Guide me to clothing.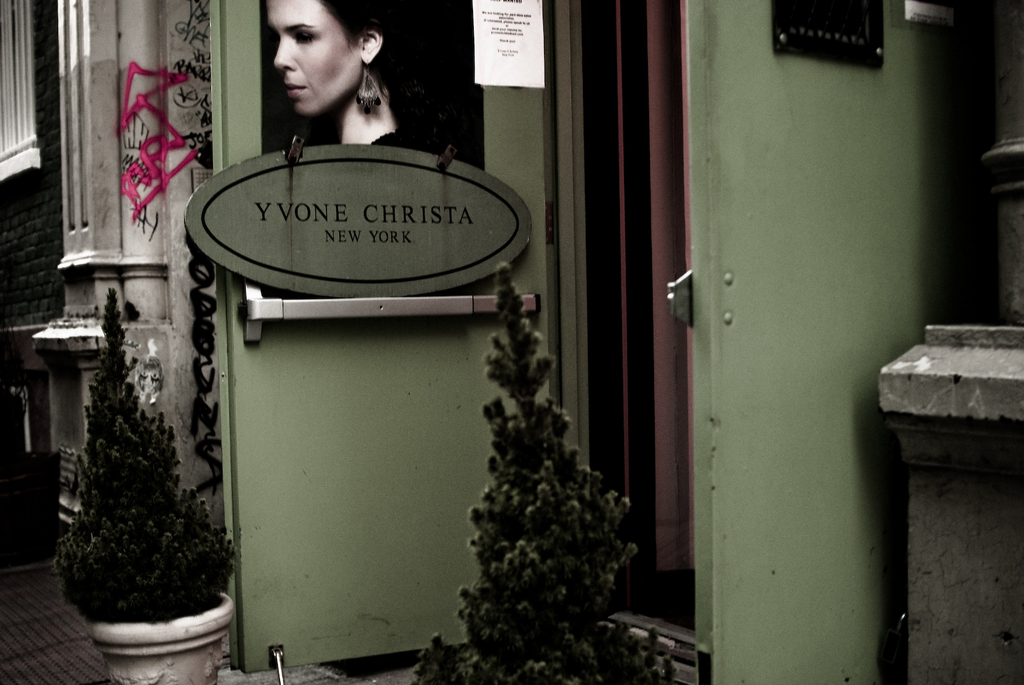
Guidance: [x1=280, y1=95, x2=466, y2=160].
